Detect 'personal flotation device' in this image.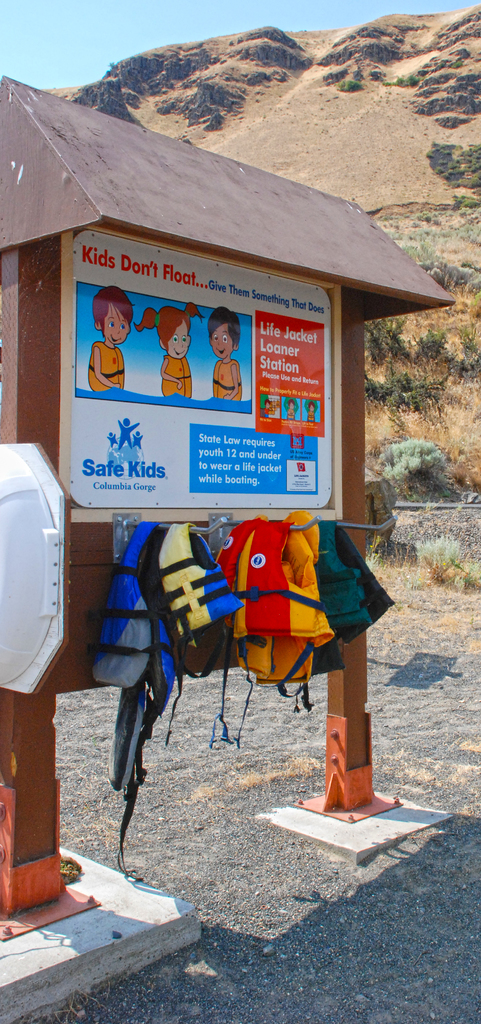
Detection: region(199, 360, 251, 408).
